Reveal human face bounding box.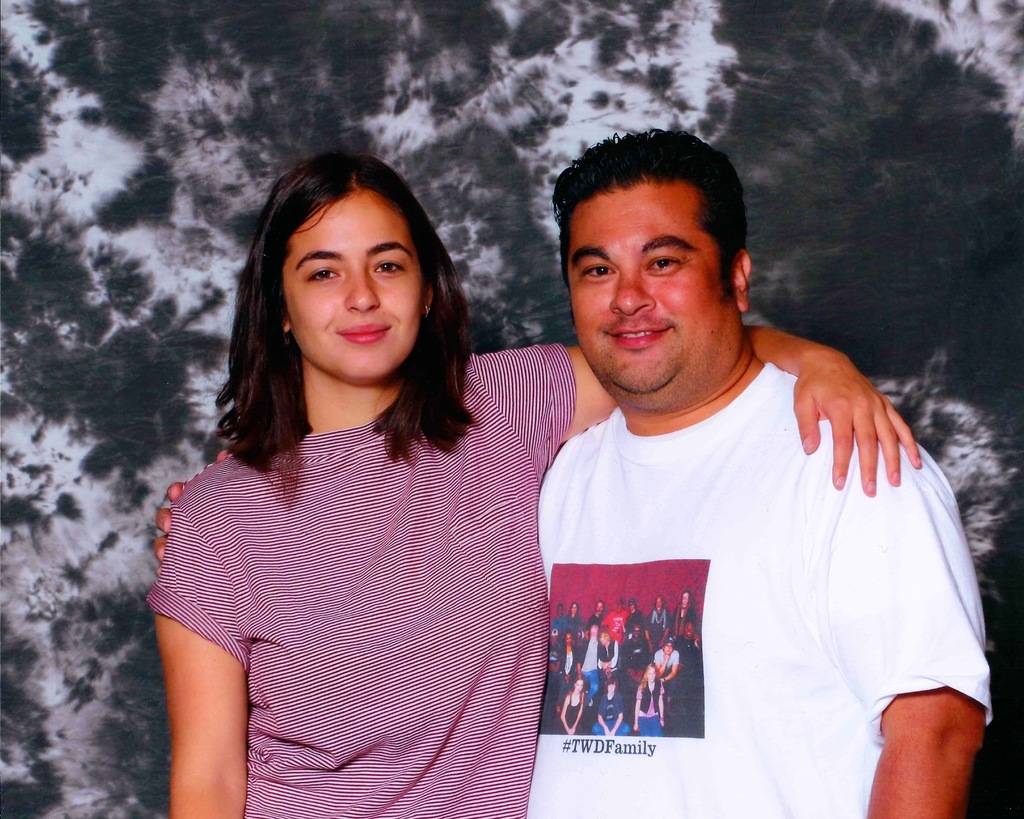
Revealed: pyautogui.locateOnScreen(281, 186, 424, 383).
